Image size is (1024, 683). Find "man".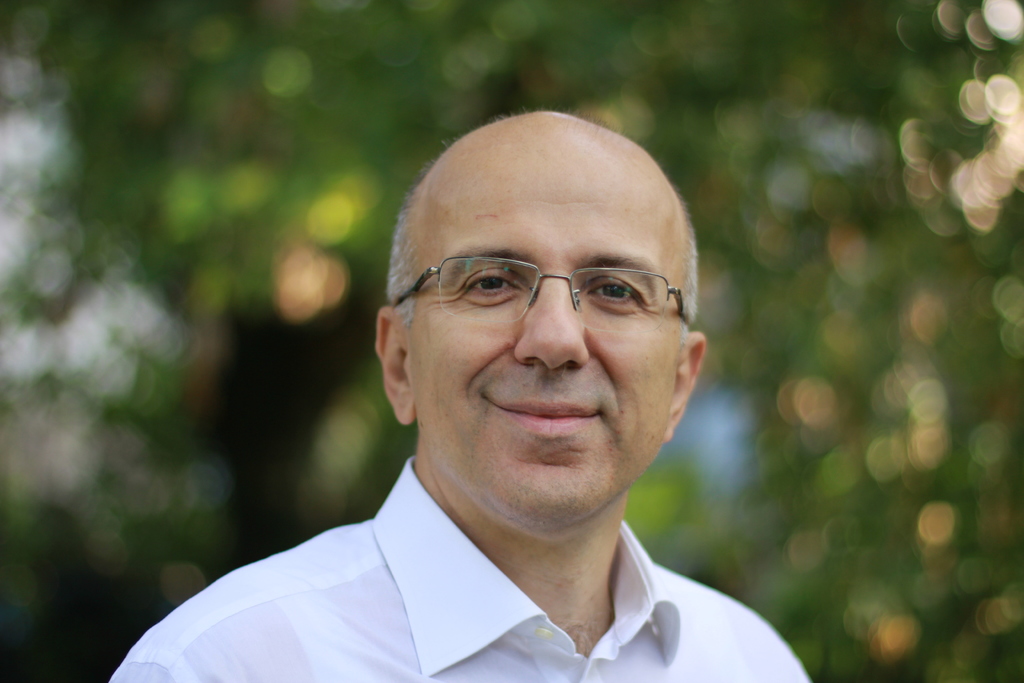
(120, 129, 845, 676).
